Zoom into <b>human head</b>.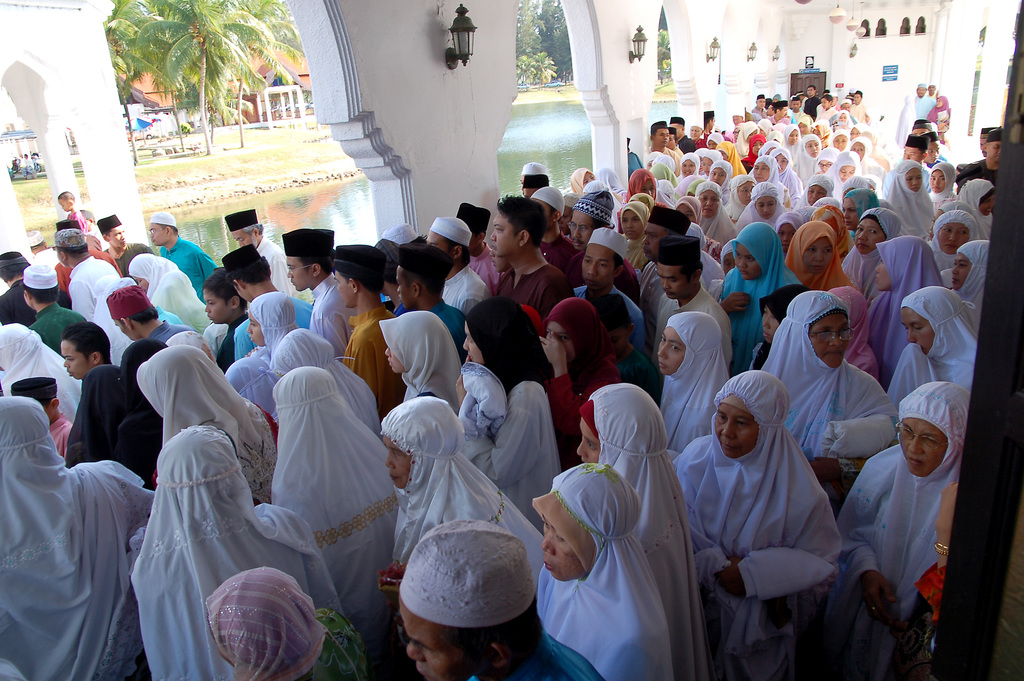
Zoom target: 657 312 721 376.
